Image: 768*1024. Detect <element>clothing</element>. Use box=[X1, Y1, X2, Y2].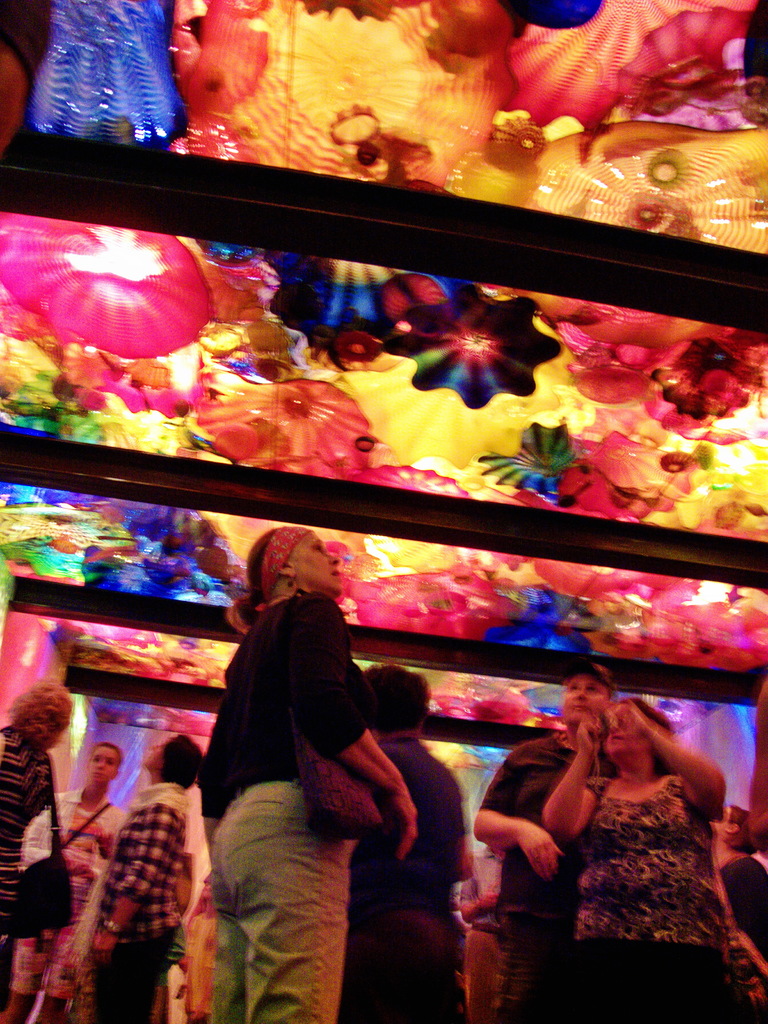
box=[344, 724, 468, 1023].
